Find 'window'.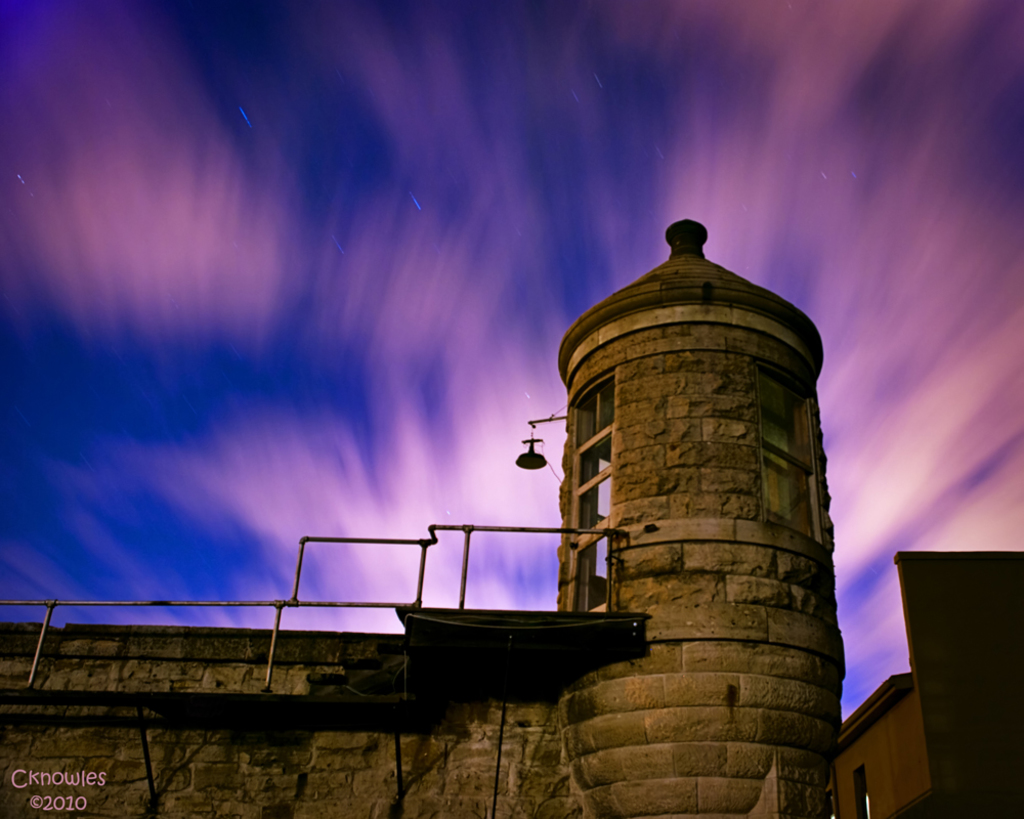
x1=573, y1=427, x2=607, y2=546.
